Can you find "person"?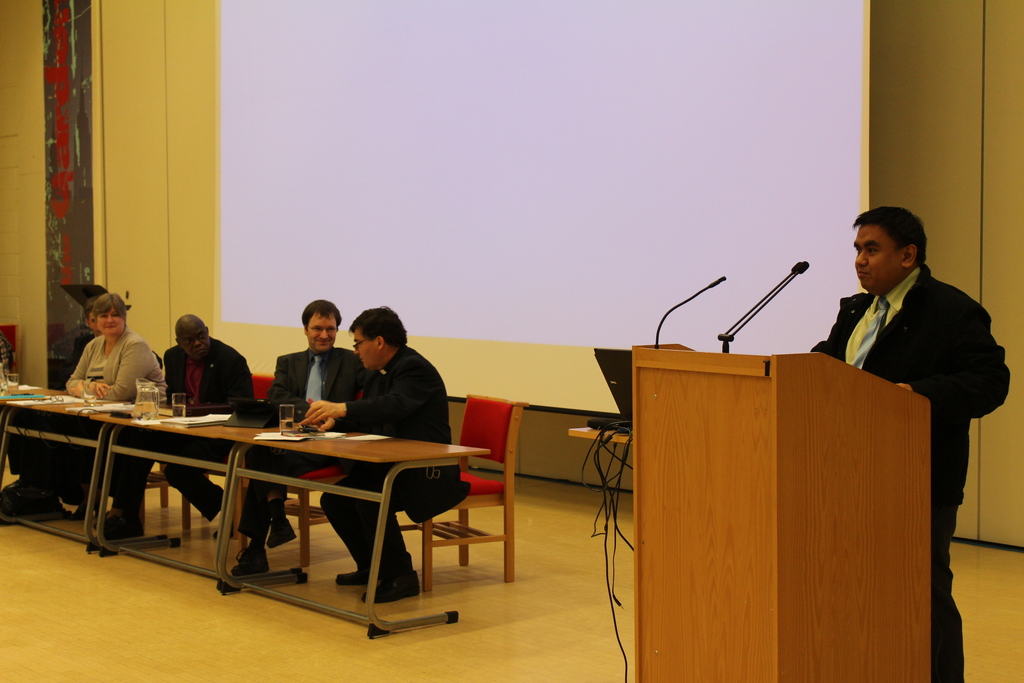
Yes, bounding box: pyautogui.locateOnScreen(168, 313, 266, 523).
